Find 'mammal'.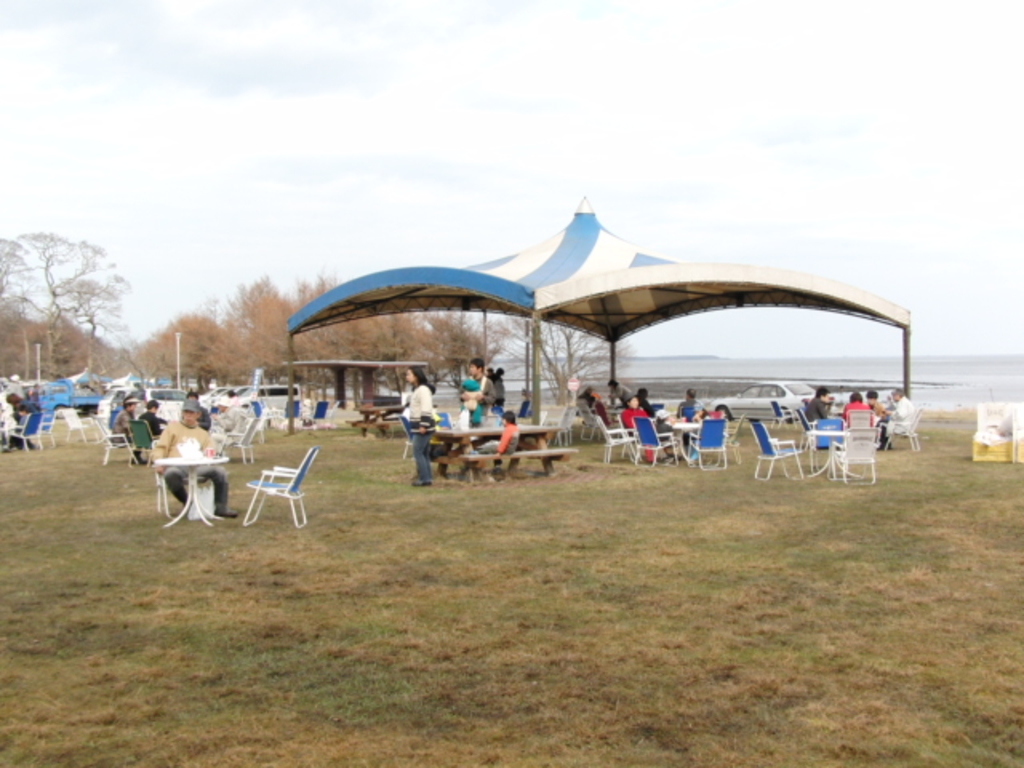
[x1=693, y1=406, x2=720, y2=459].
